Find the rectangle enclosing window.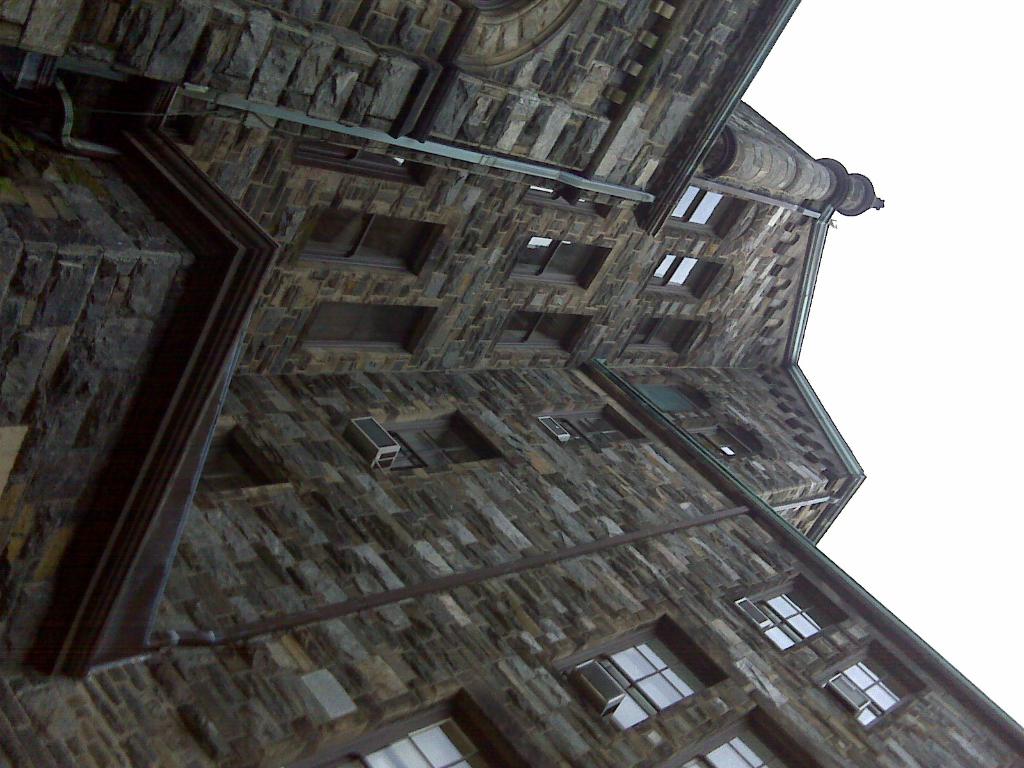
BBox(344, 703, 499, 767).
